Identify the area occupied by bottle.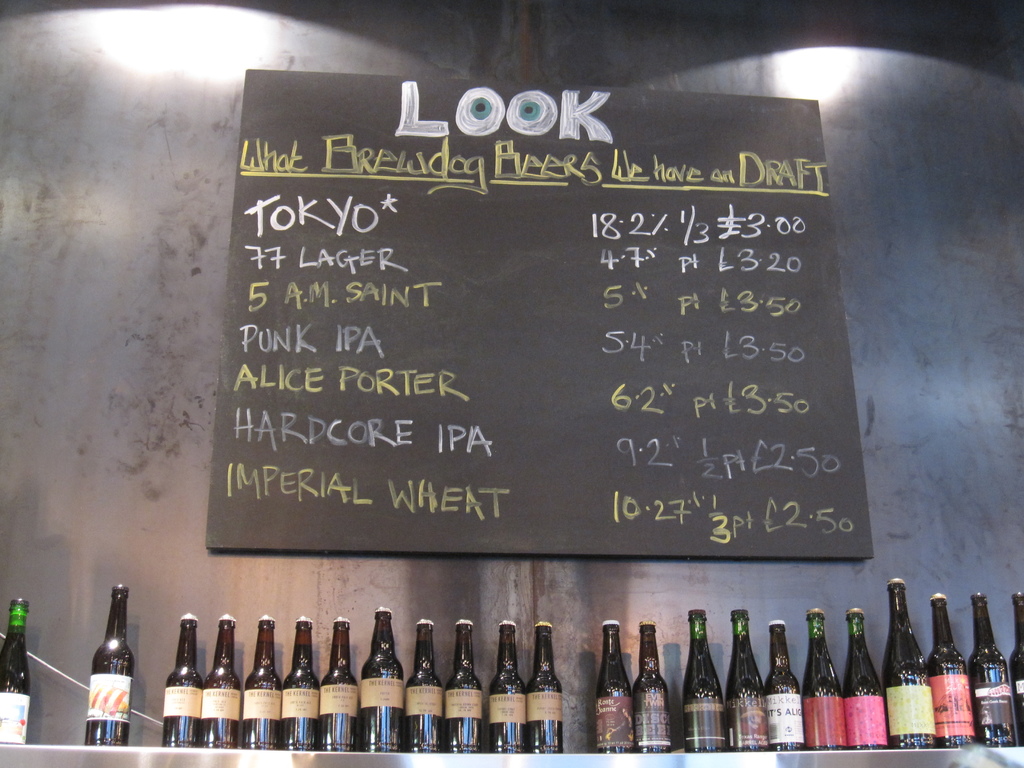
Area: 925 589 967 751.
